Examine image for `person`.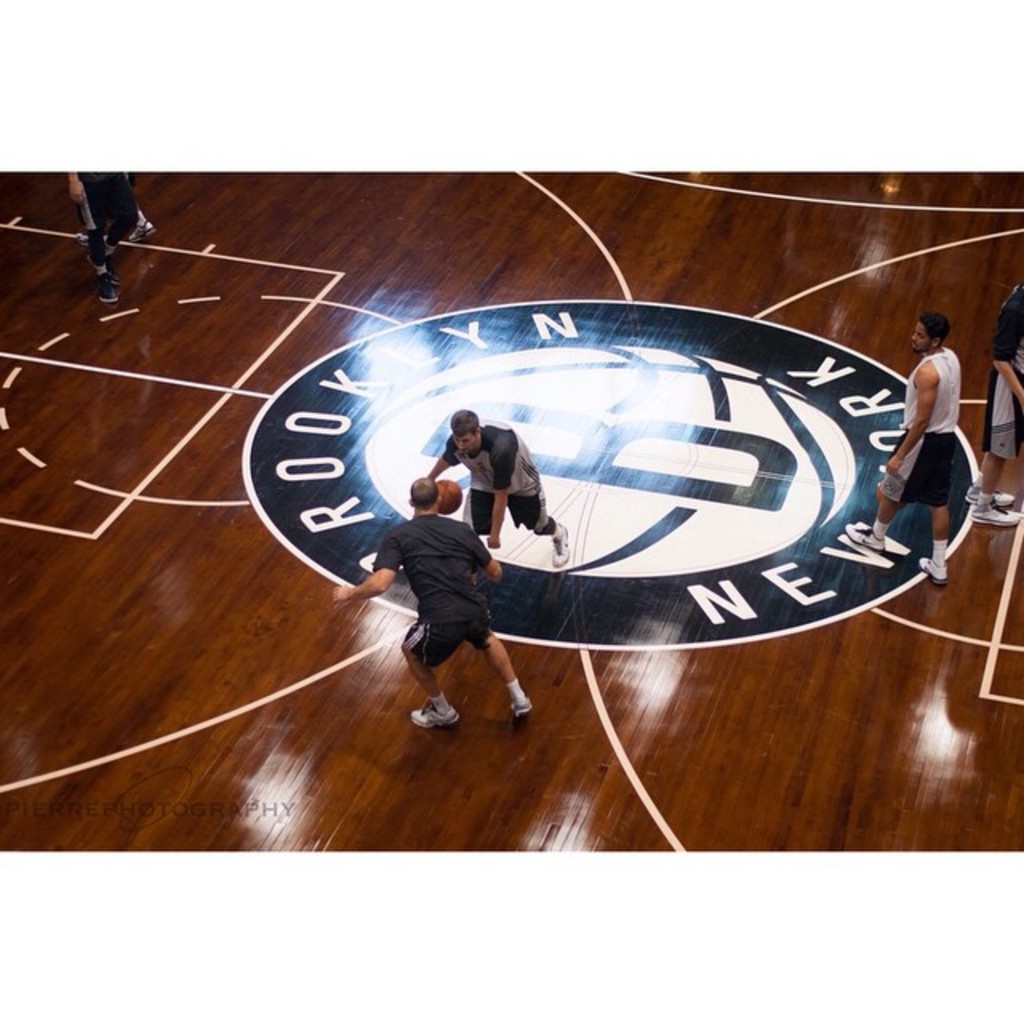
Examination result: (426,408,570,571).
